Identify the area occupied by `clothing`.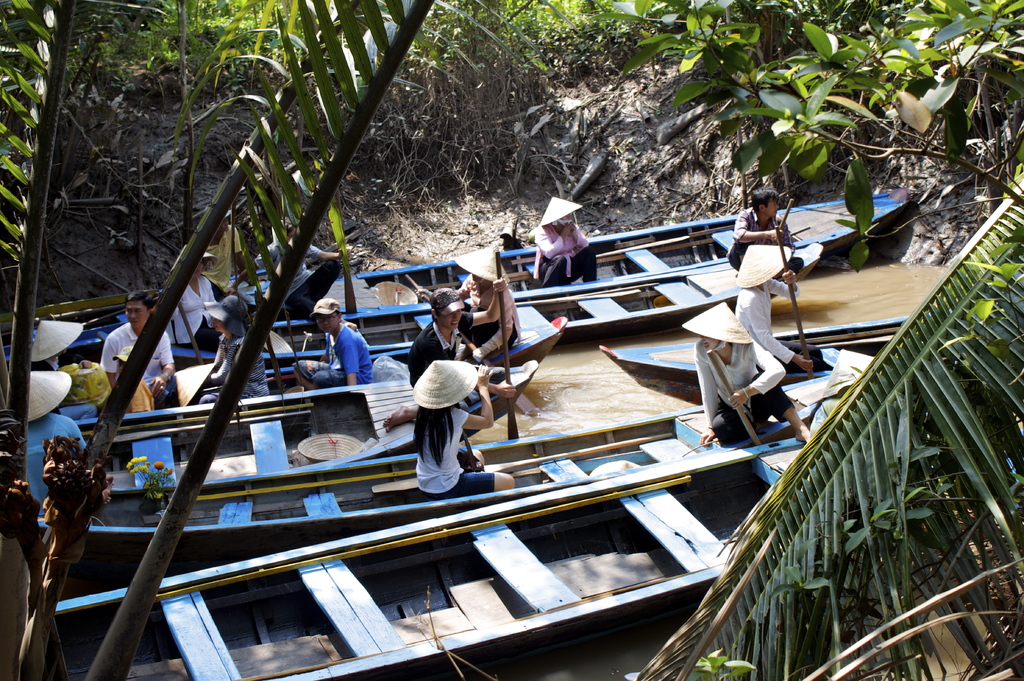
Area: 97,329,175,414.
